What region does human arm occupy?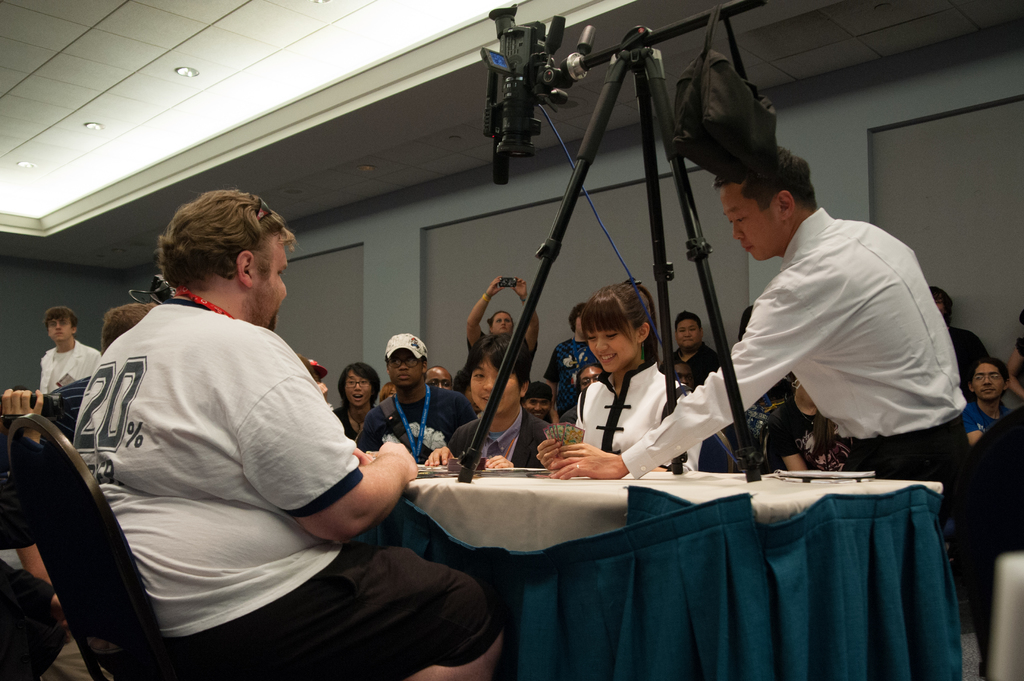
bbox=[658, 358, 678, 378].
